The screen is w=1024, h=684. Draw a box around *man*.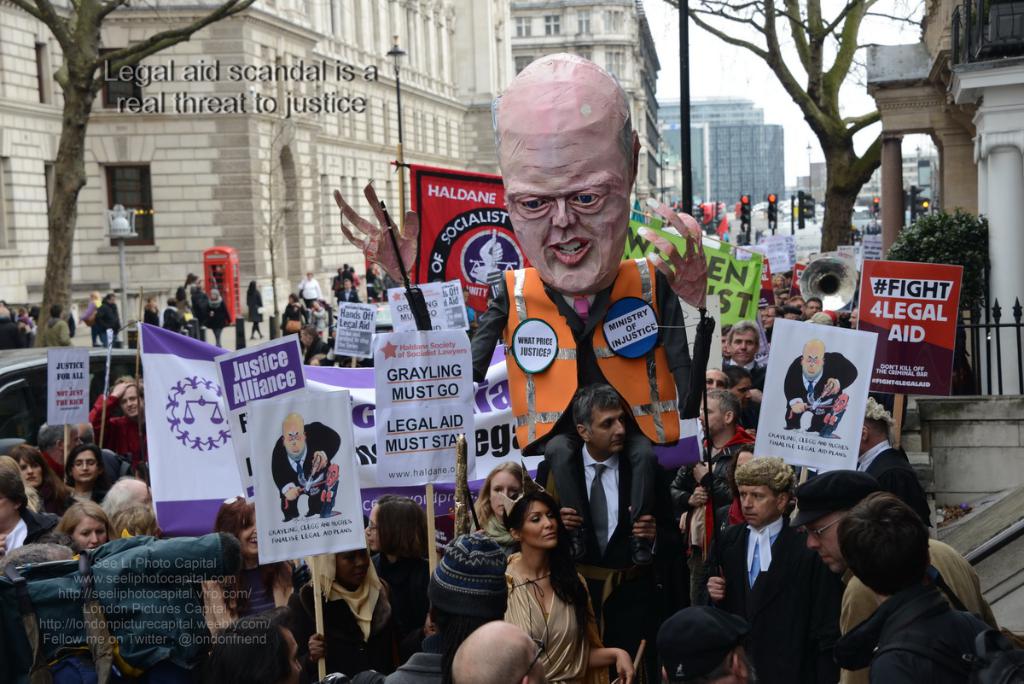
locate(445, 619, 547, 683).
